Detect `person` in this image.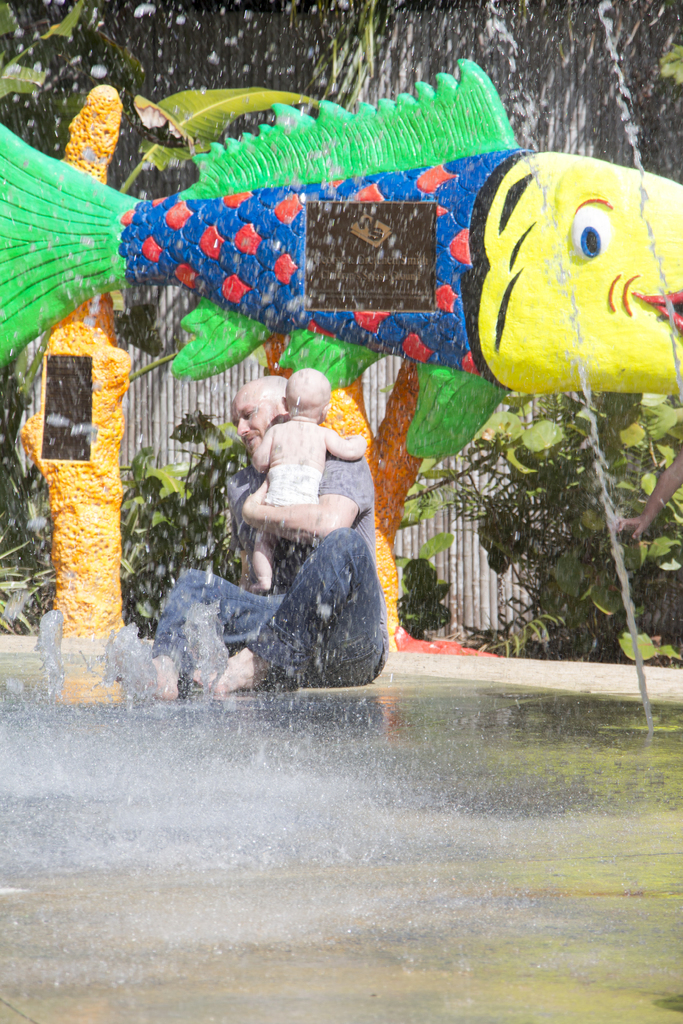
Detection: box=[249, 367, 365, 589].
